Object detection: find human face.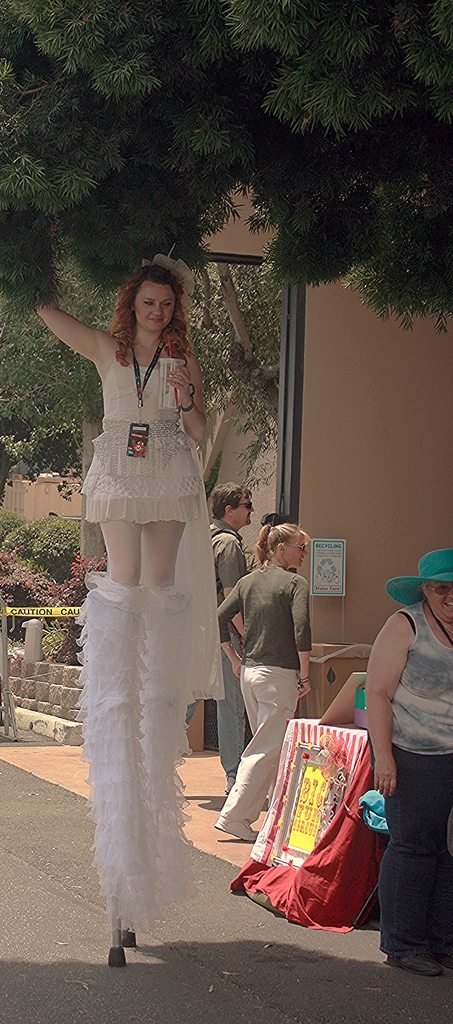
select_region(286, 535, 314, 570).
